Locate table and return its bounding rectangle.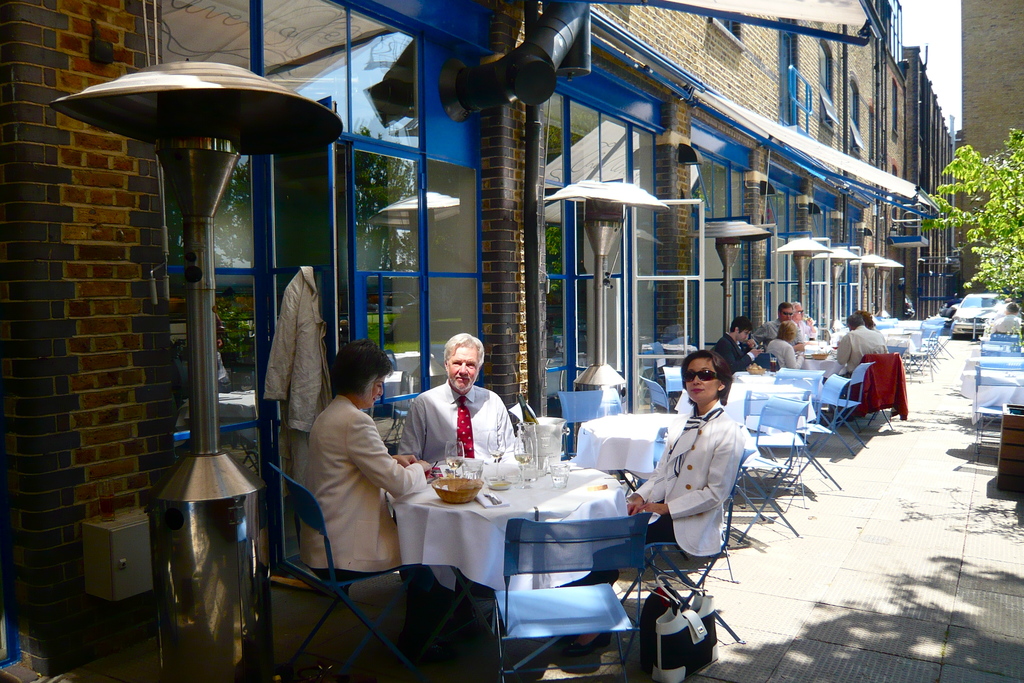
[x1=883, y1=327, x2=922, y2=355].
